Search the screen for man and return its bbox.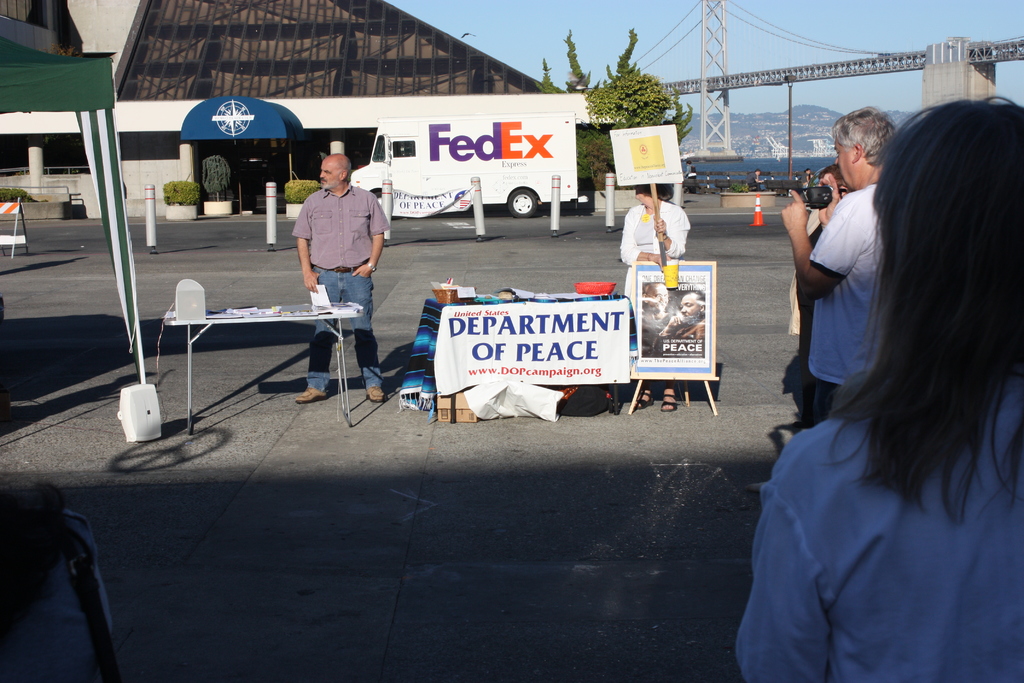
Found: (284,145,385,366).
